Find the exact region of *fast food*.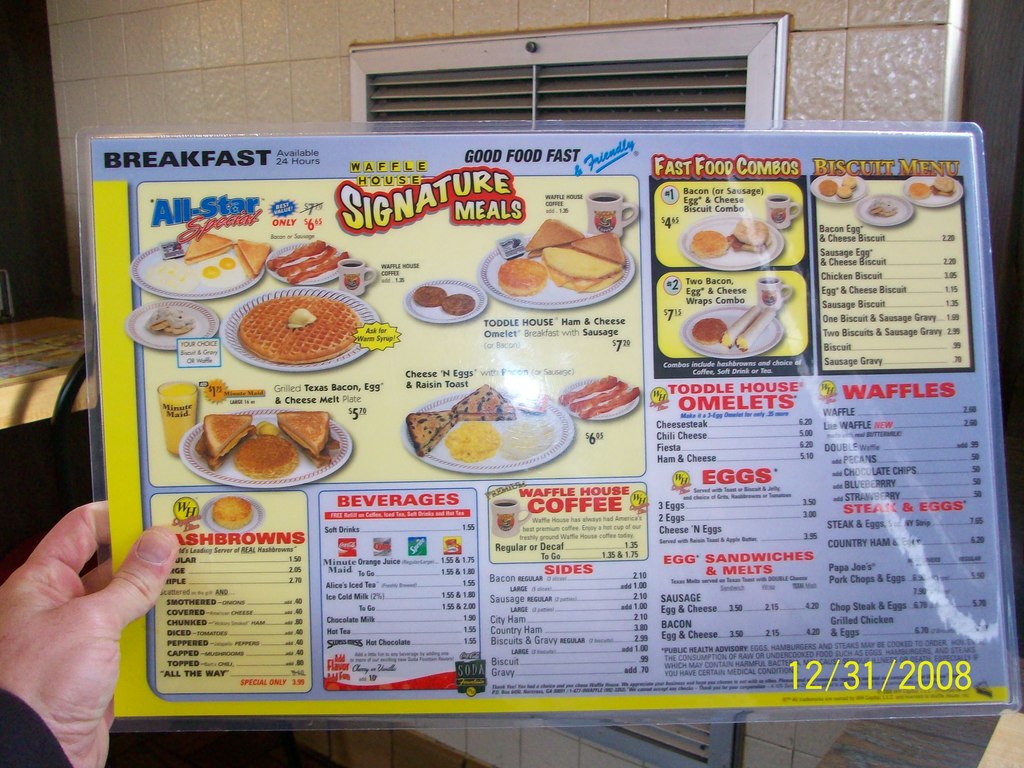
Exact region: [left=726, top=219, right=772, bottom=252].
